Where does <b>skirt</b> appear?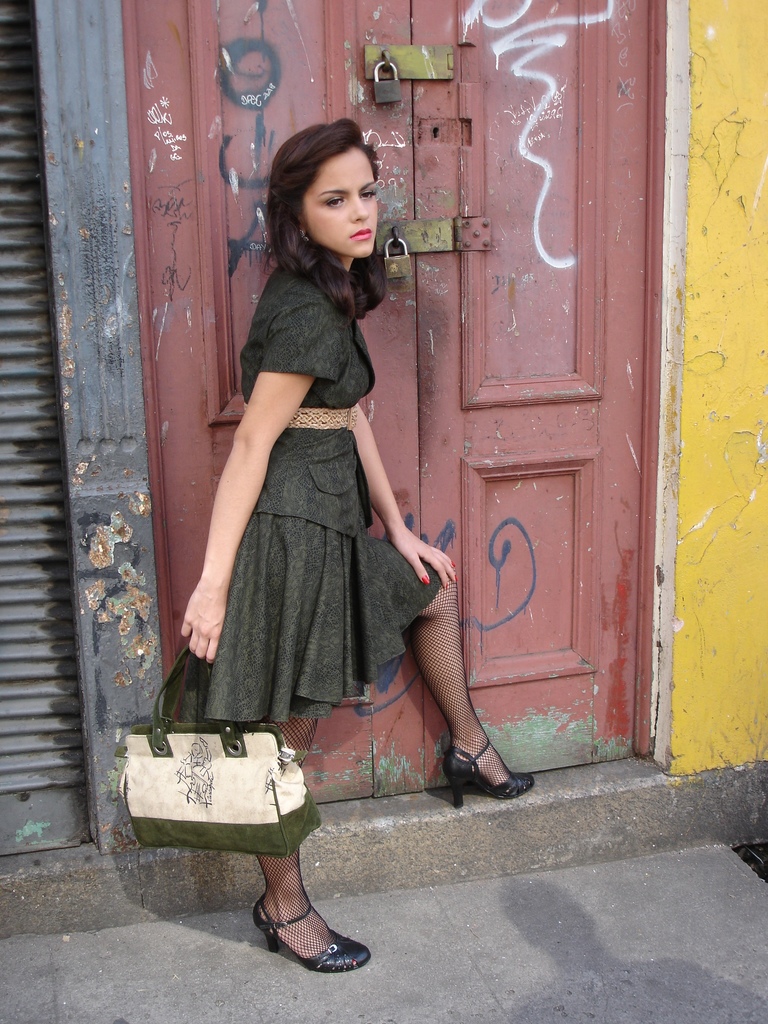
Appears at crop(179, 515, 445, 728).
